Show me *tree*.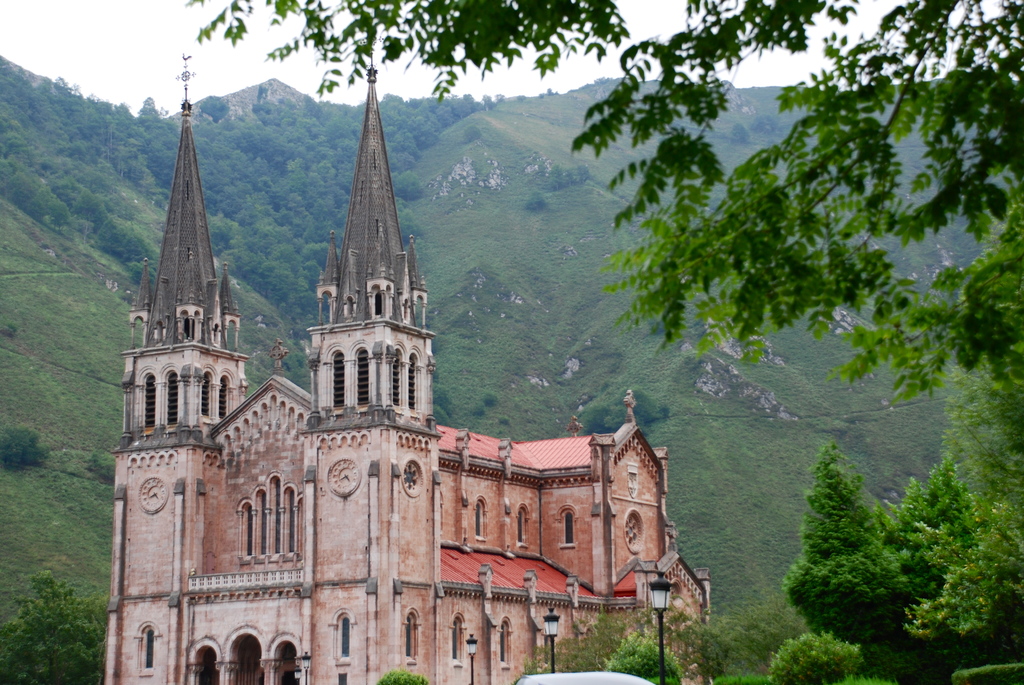
*tree* is here: <box>524,594,738,684</box>.
